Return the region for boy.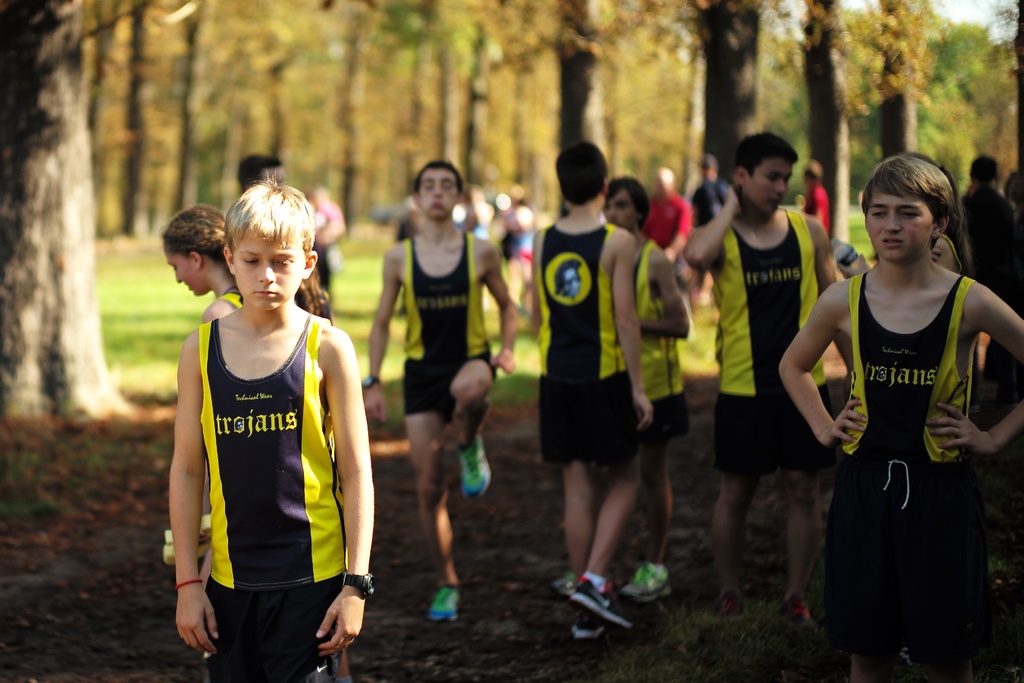
525:142:653:634.
